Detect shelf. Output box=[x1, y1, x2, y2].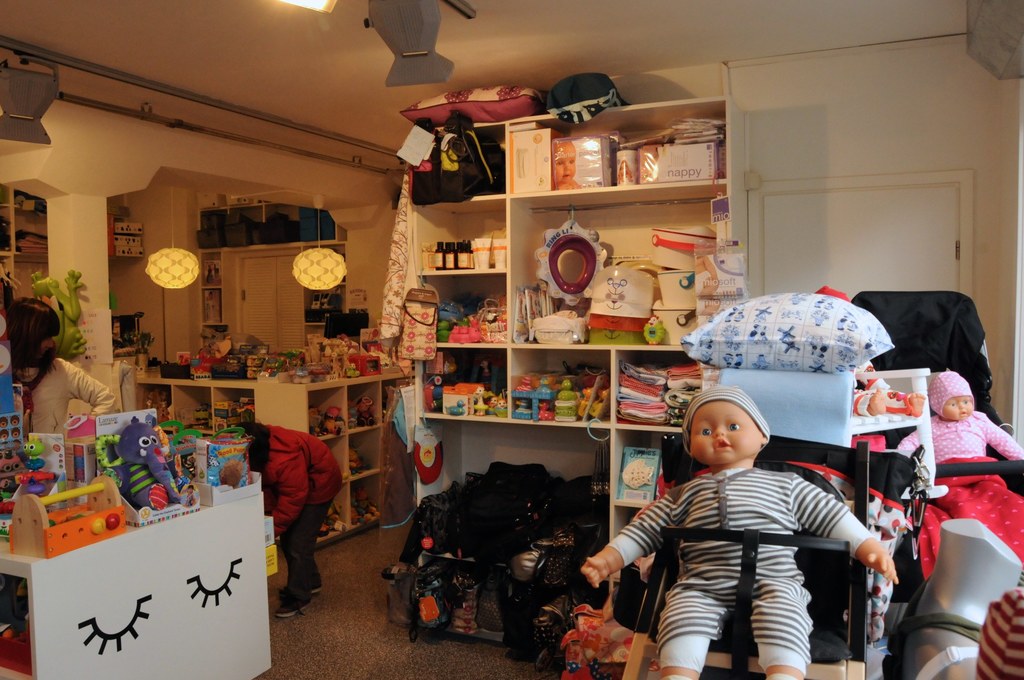
box=[414, 269, 509, 350].
